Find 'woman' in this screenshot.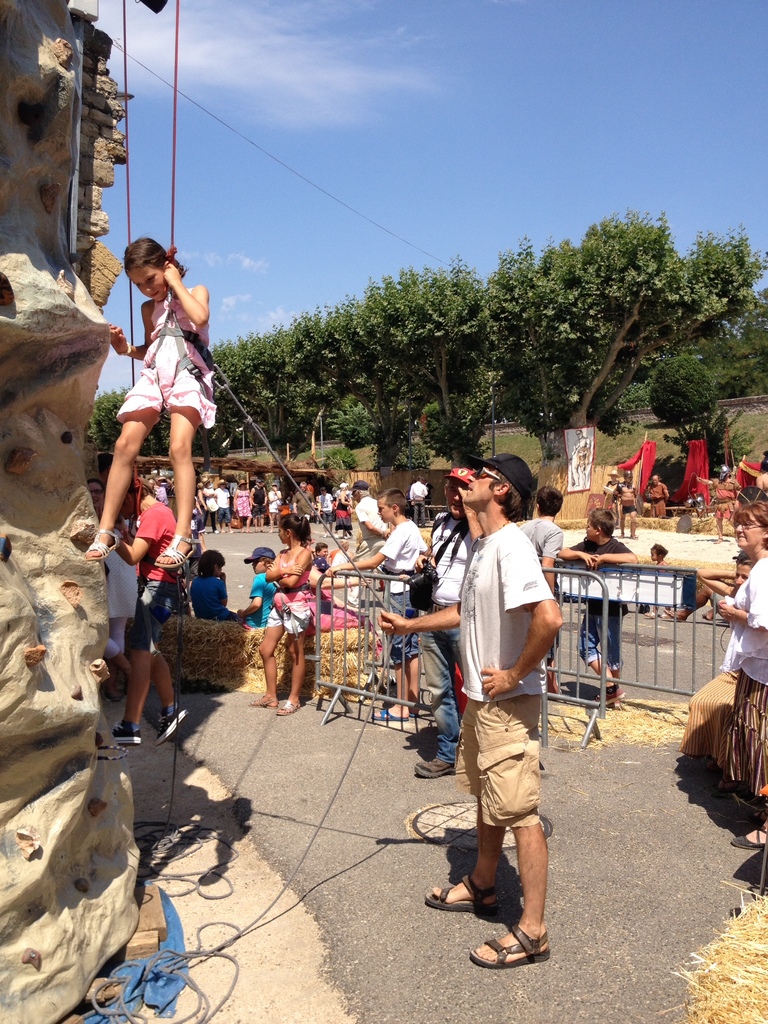
The bounding box for 'woman' is region(198, 481, 214, 536).
